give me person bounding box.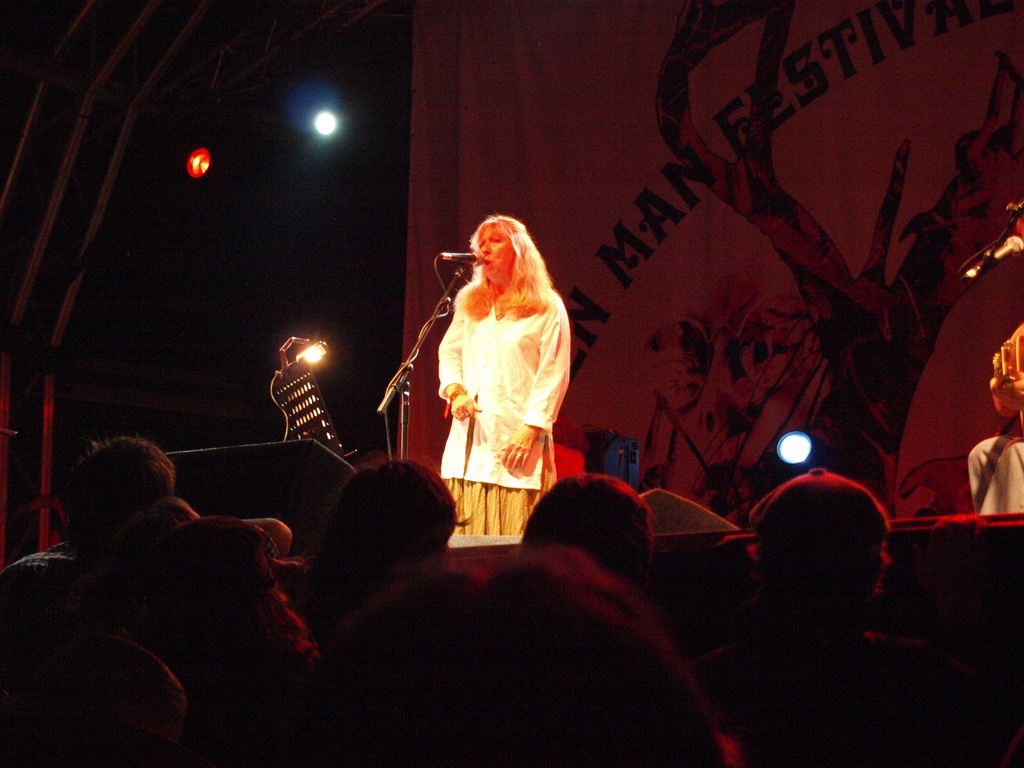
left=54, top=620, right=183, bottom=767.
